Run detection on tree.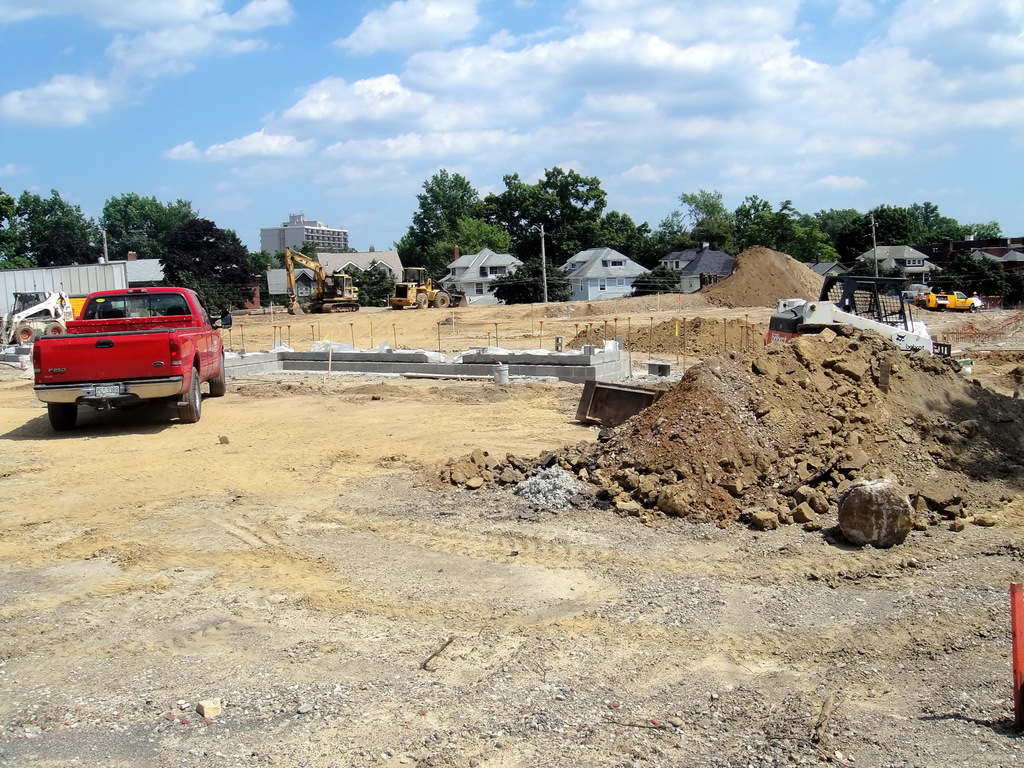
Result: detection(625, 267, 687, 294).
